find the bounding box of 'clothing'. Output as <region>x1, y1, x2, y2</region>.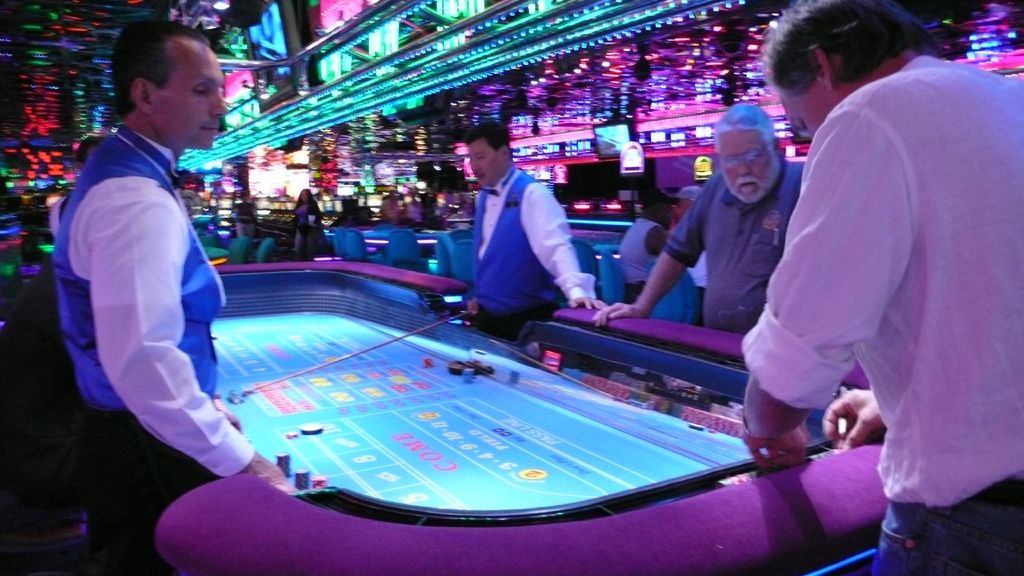
<region>294, 198, 322, 254</region>.
